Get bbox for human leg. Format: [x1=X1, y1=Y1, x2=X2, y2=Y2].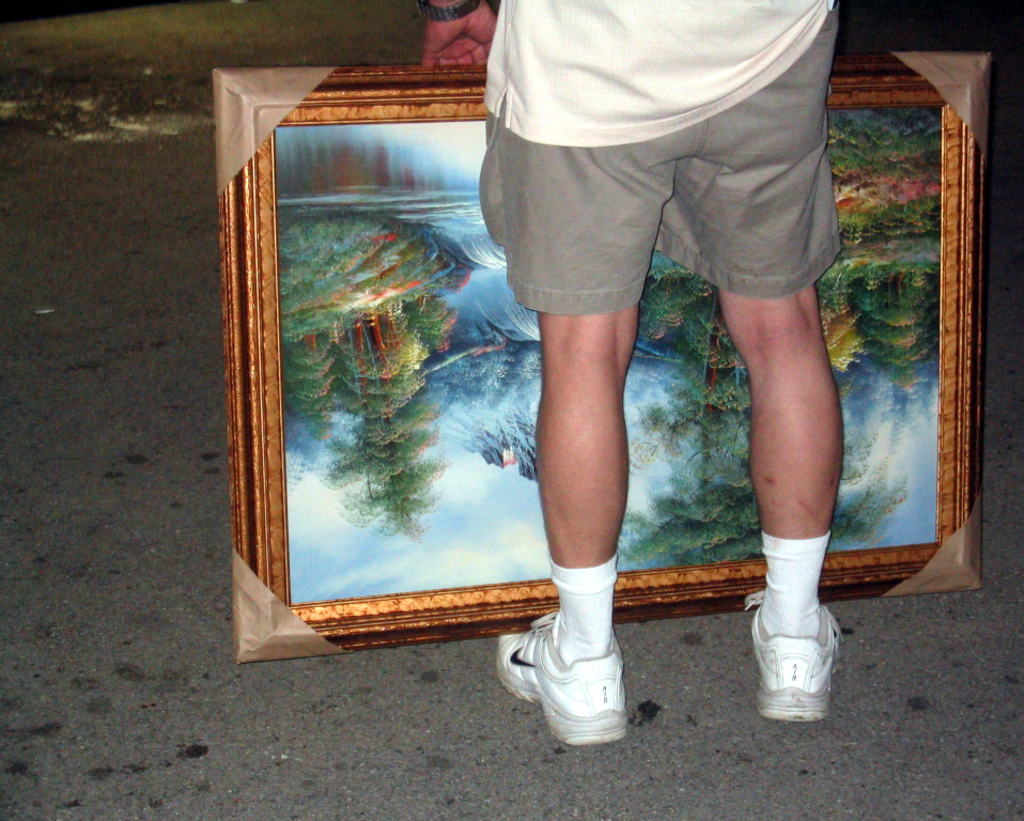
[x1=495, y1=129, x2=639, y2=754].
